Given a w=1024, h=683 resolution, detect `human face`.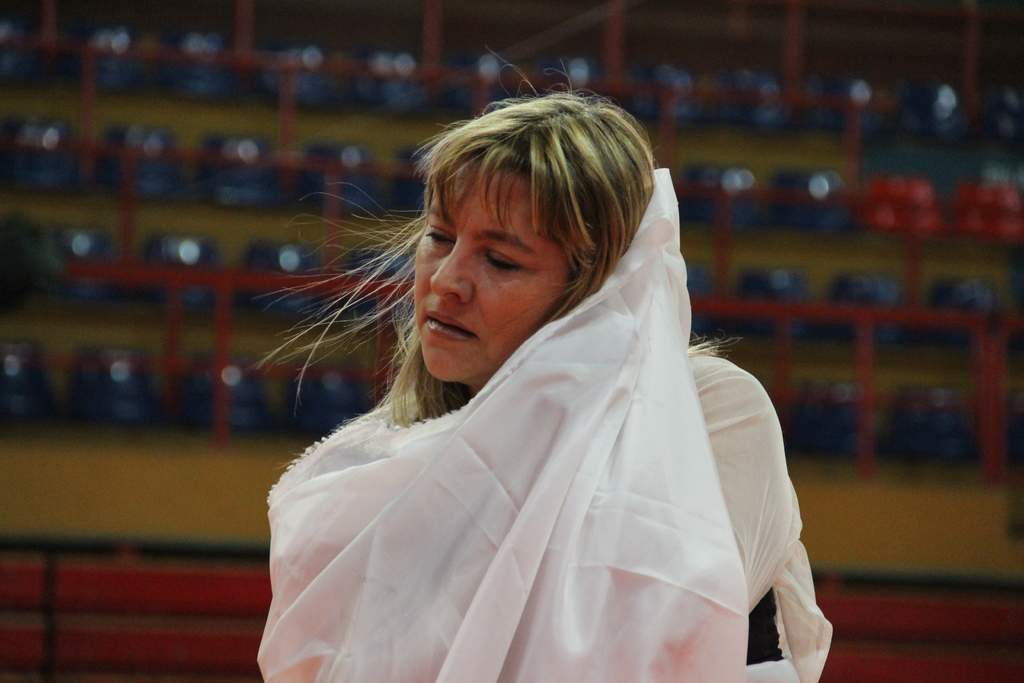
x1=415 y1=167 x2=569 y2=379.
